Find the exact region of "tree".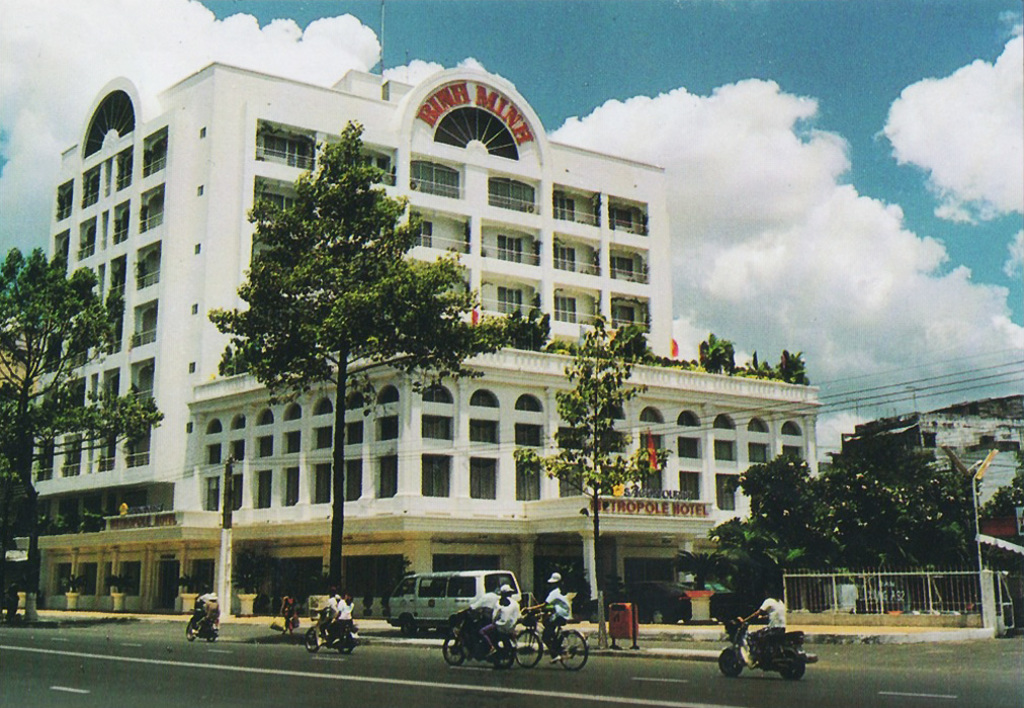
Exact region: bbox=[217, 107, 508, 602].
